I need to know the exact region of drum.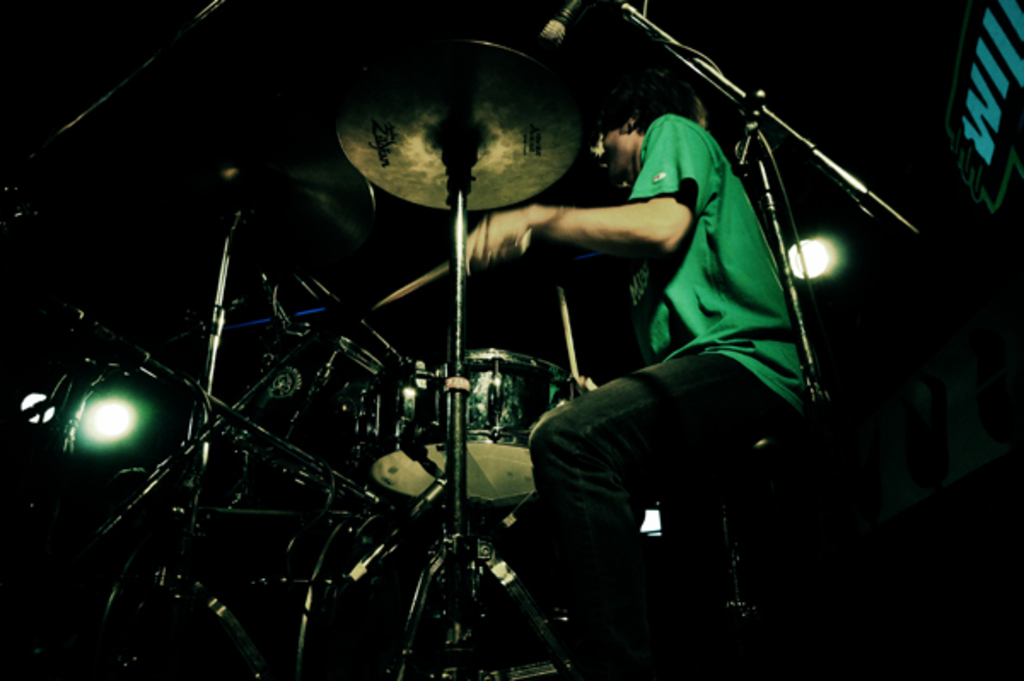
Region: <box>375,357,451,502</box>.
